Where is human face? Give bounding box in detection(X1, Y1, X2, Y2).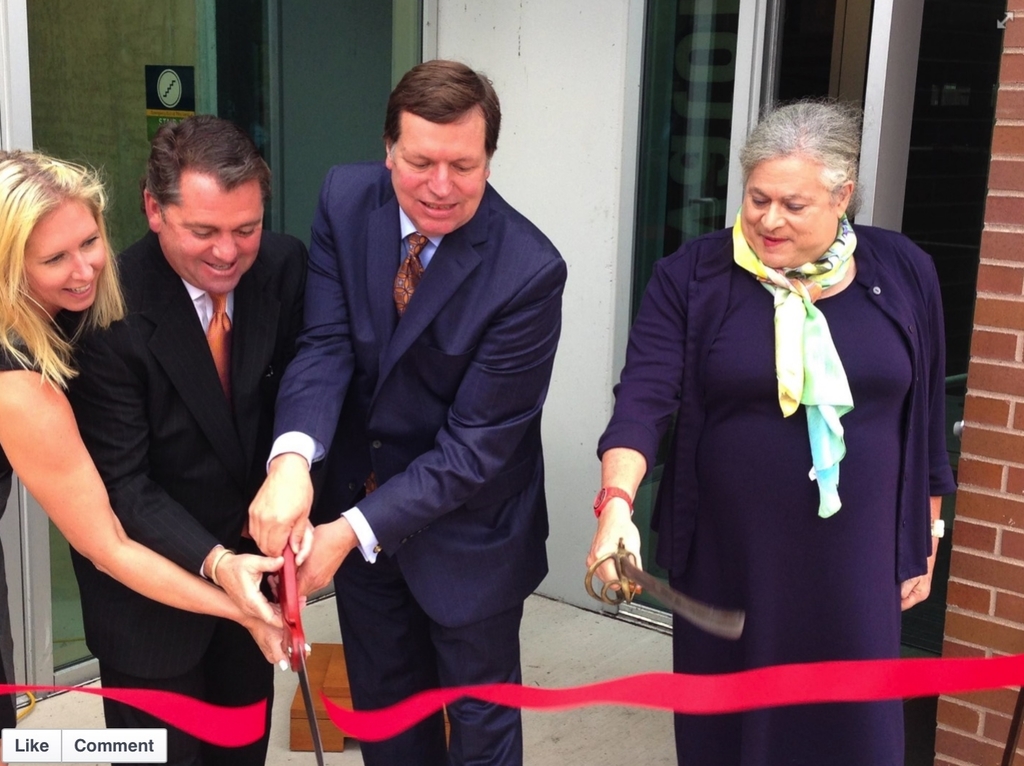
detection(742, 151, 844, 264).
